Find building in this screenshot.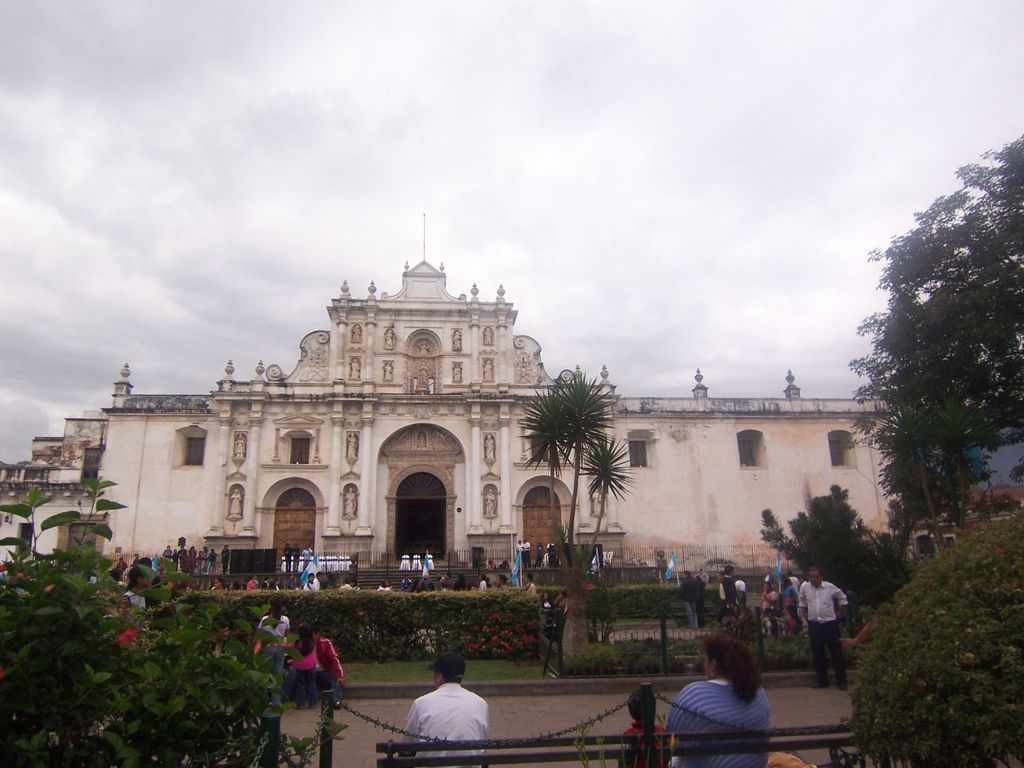
The bounding box for building is bbox(910, 486, 1023, 566).
